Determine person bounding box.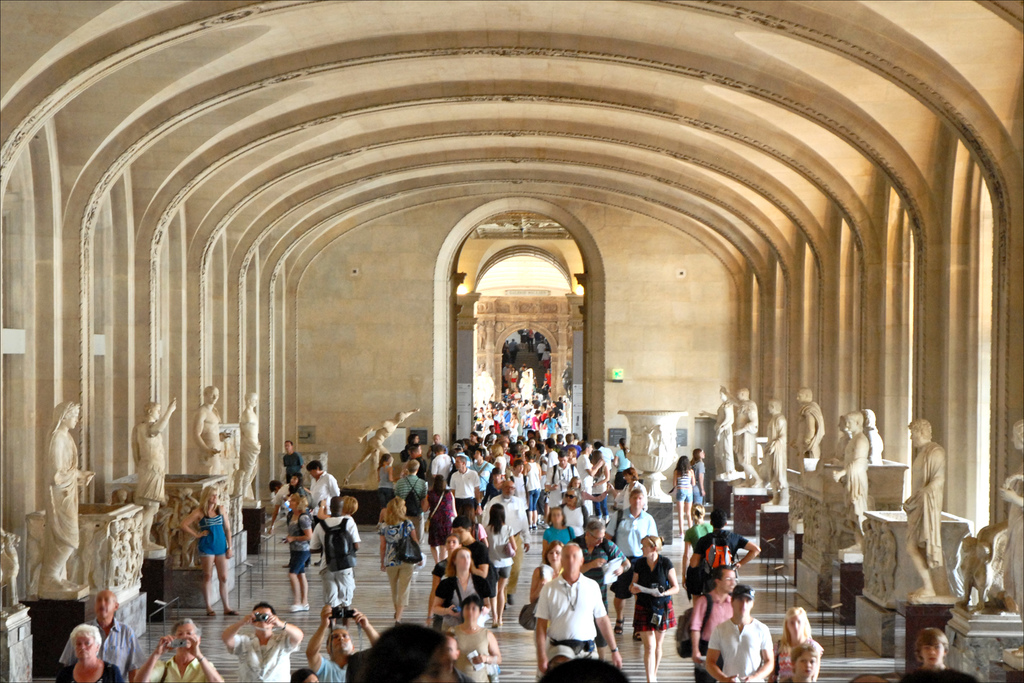
Determined: <bbox>61, 584, 144, 682</bbox>.
